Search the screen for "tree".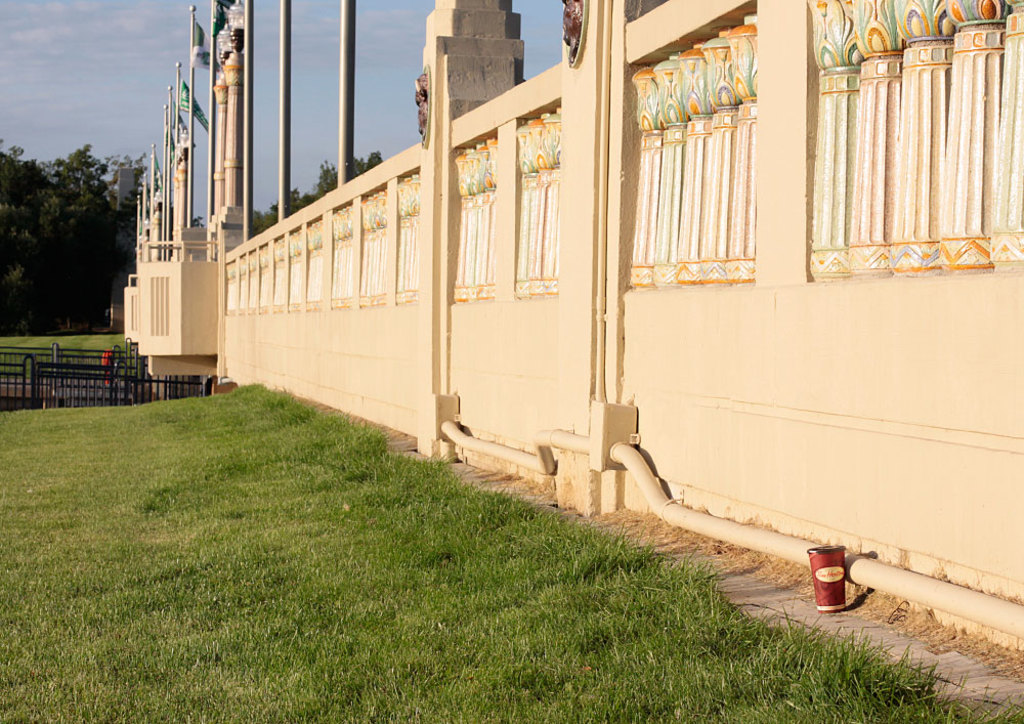
Found at 13 117 117 328.
